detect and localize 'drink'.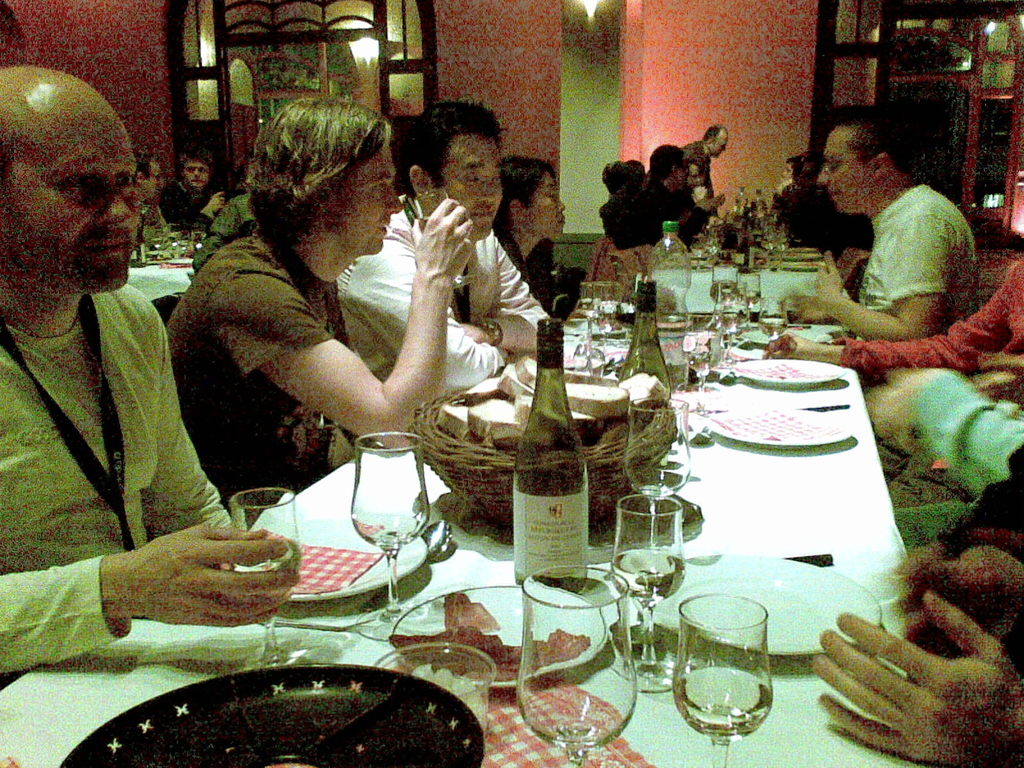
Localized at (x1=712, y1=283, x2=739, y2=300).
